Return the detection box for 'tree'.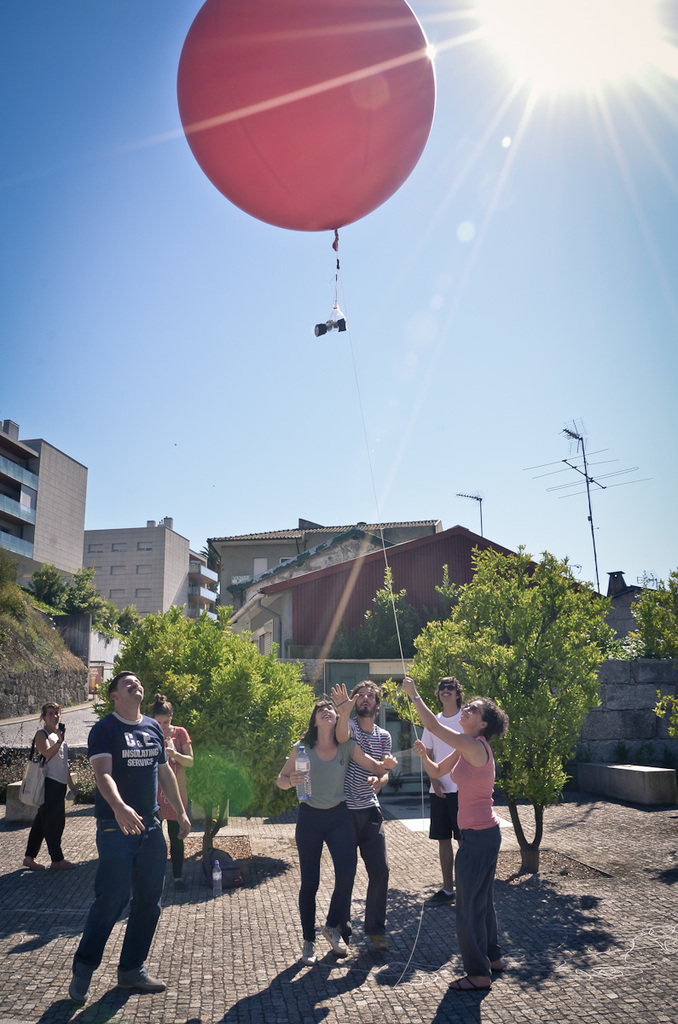
pyautogui.locateOnScreen(617, 570, 677, 655).
